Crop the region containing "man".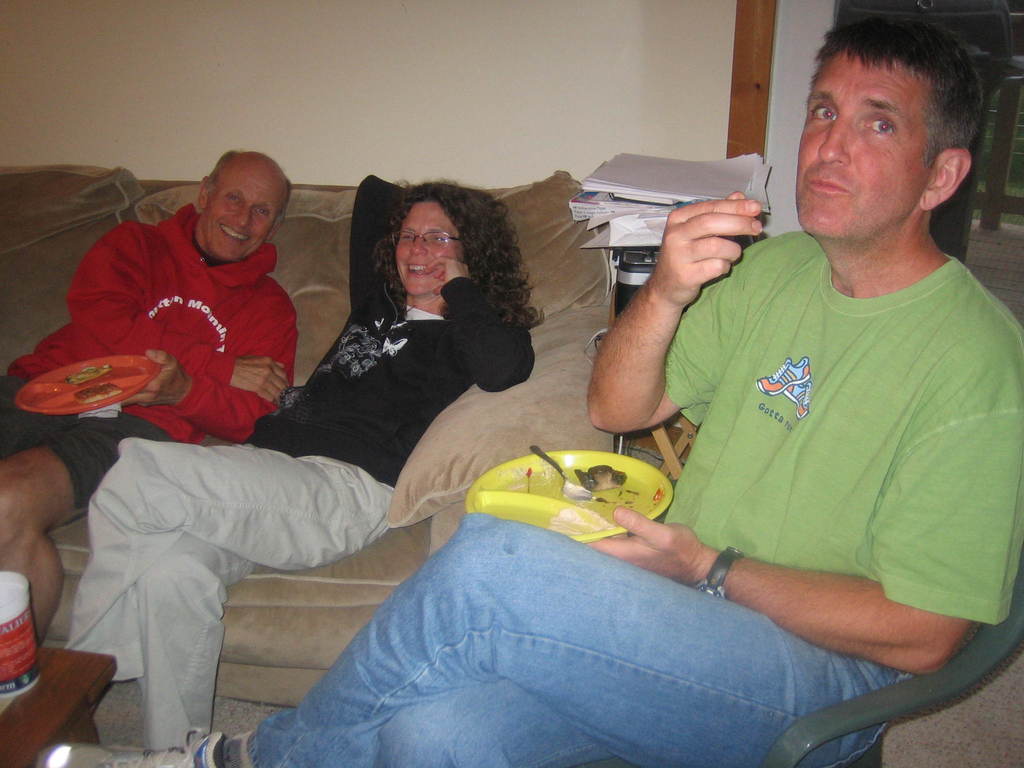
Crop region: bbox=(38, 9, 1023, 767).
